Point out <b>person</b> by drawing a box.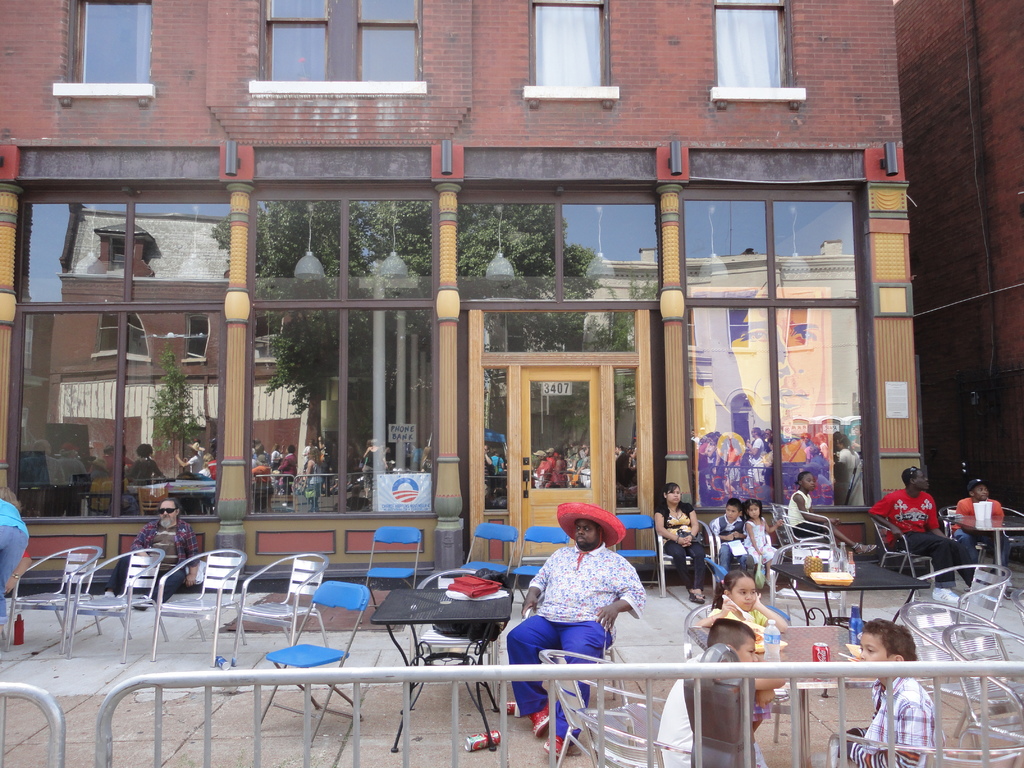
[787, 471, 878, 555].
